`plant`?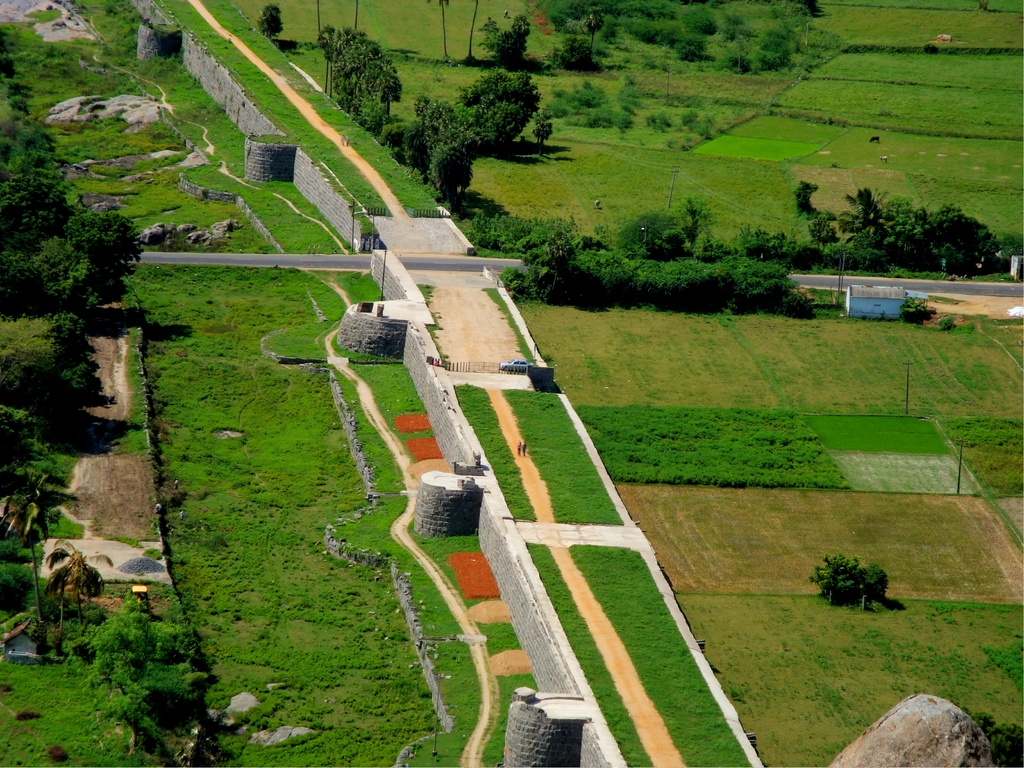
select_region(863, 555, 905, 612)
